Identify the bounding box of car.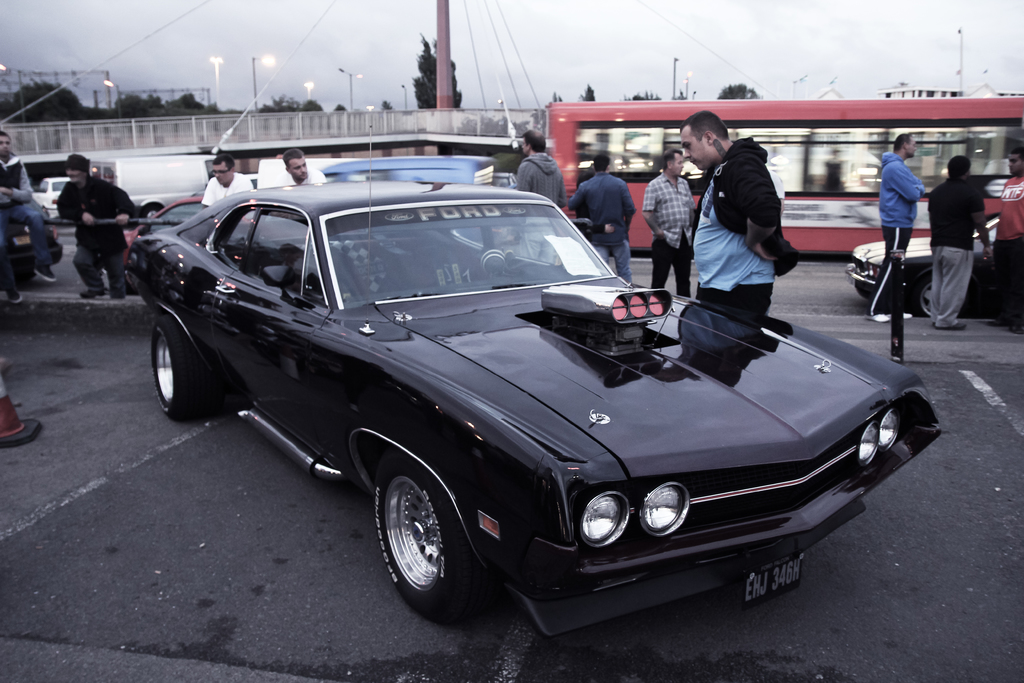
<bbox>135, 163, 934, 632</bbox>.
